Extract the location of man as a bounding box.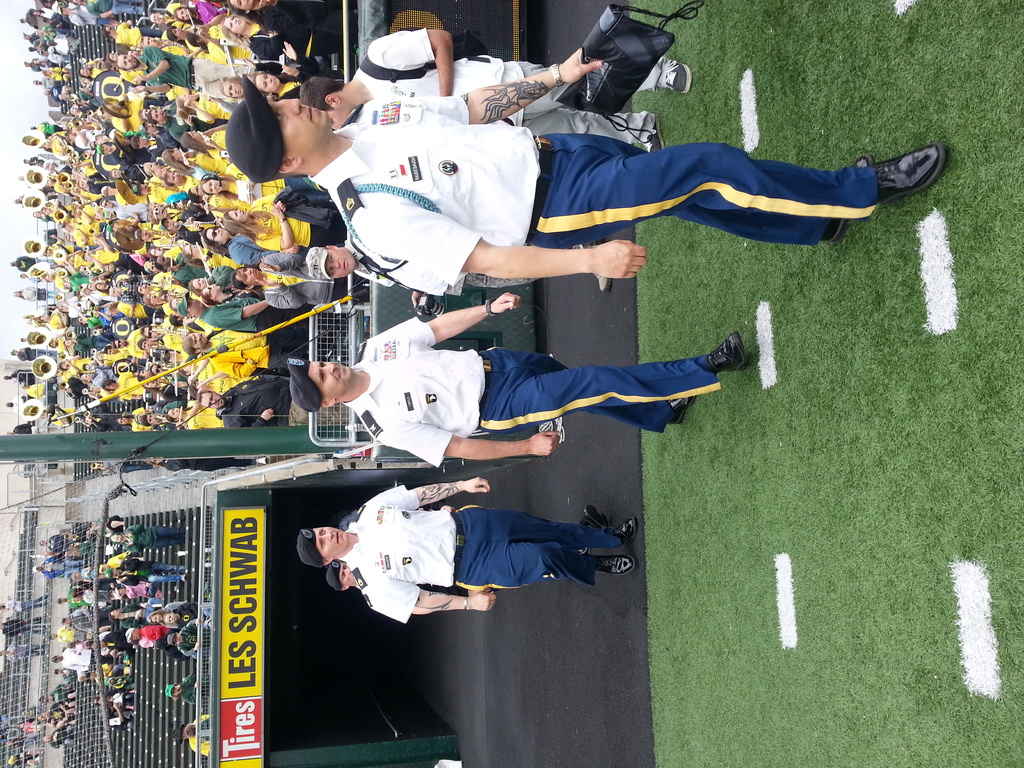
detection(308, 232, 612, 290).
